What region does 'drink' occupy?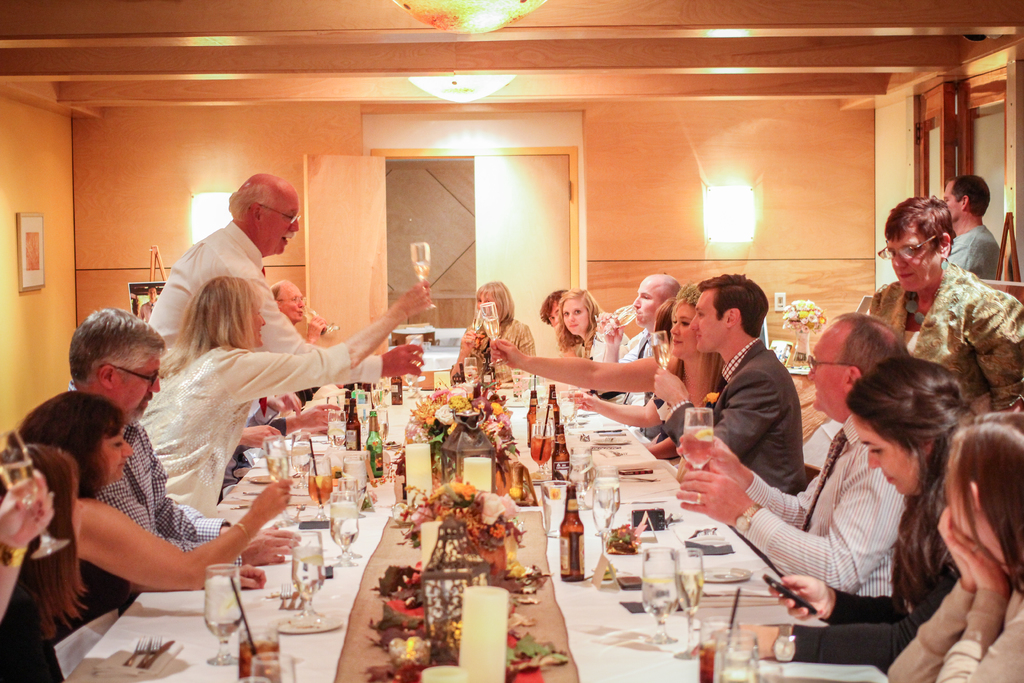
l=308, t=473, r=339, b=504.
